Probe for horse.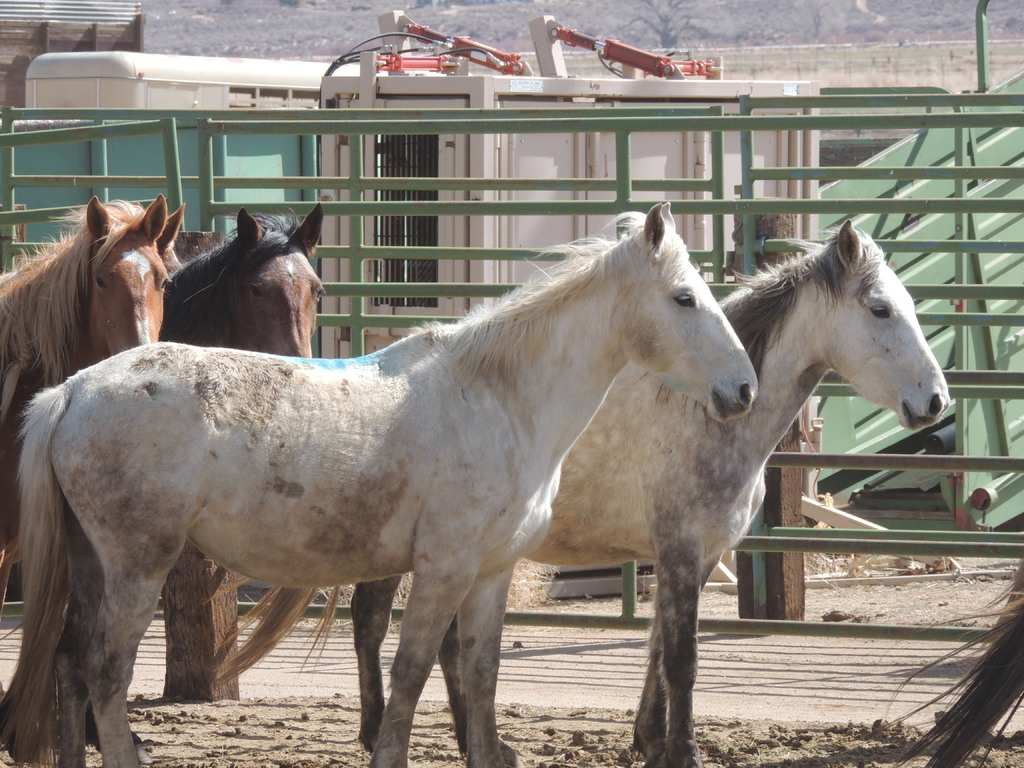
Probe result: detection(0, 195, 759, 767).
